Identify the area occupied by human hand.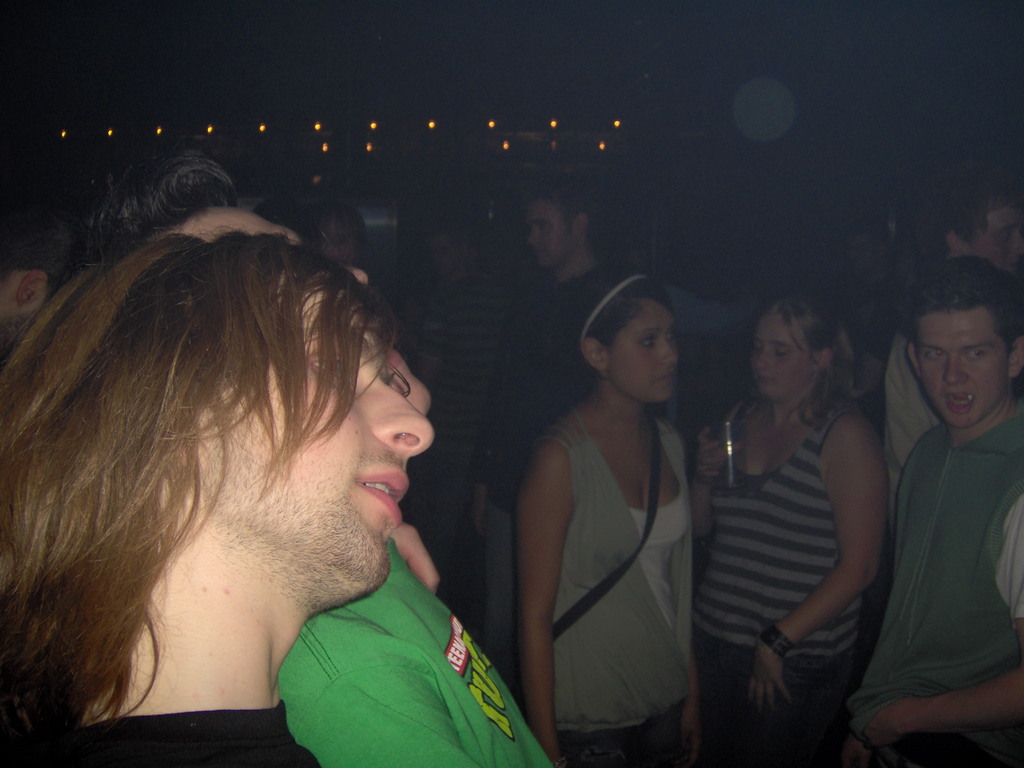
Area: select_region(386, 520, 441, 598).
